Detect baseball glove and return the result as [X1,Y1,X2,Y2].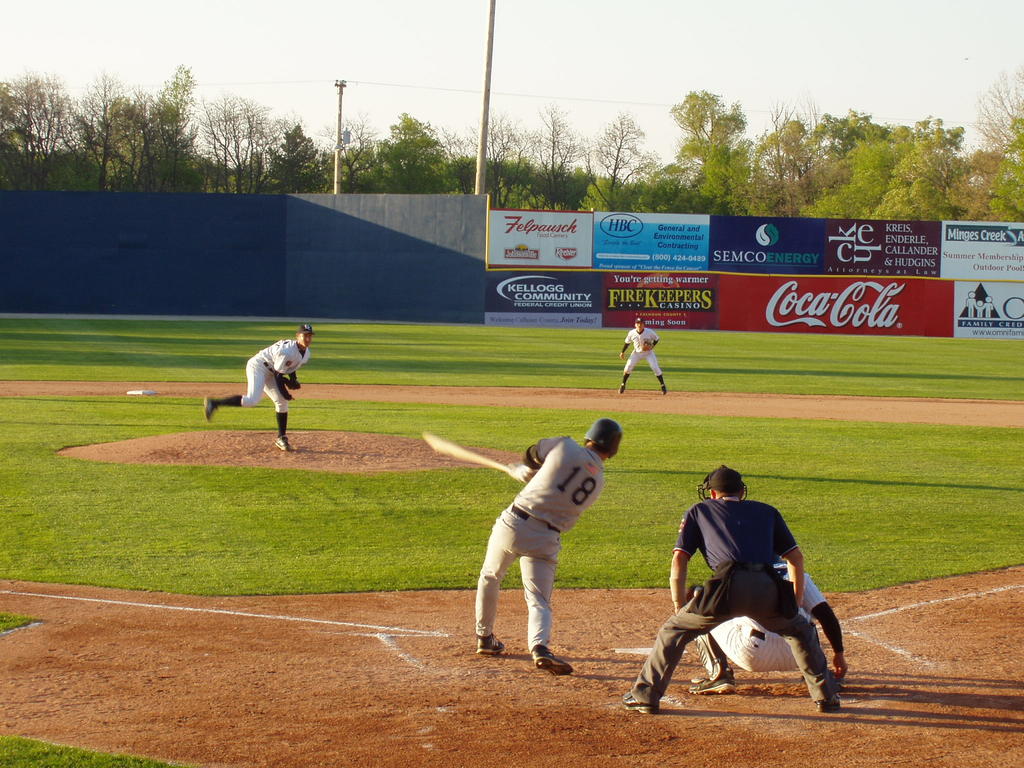
[637,337,653,350].
